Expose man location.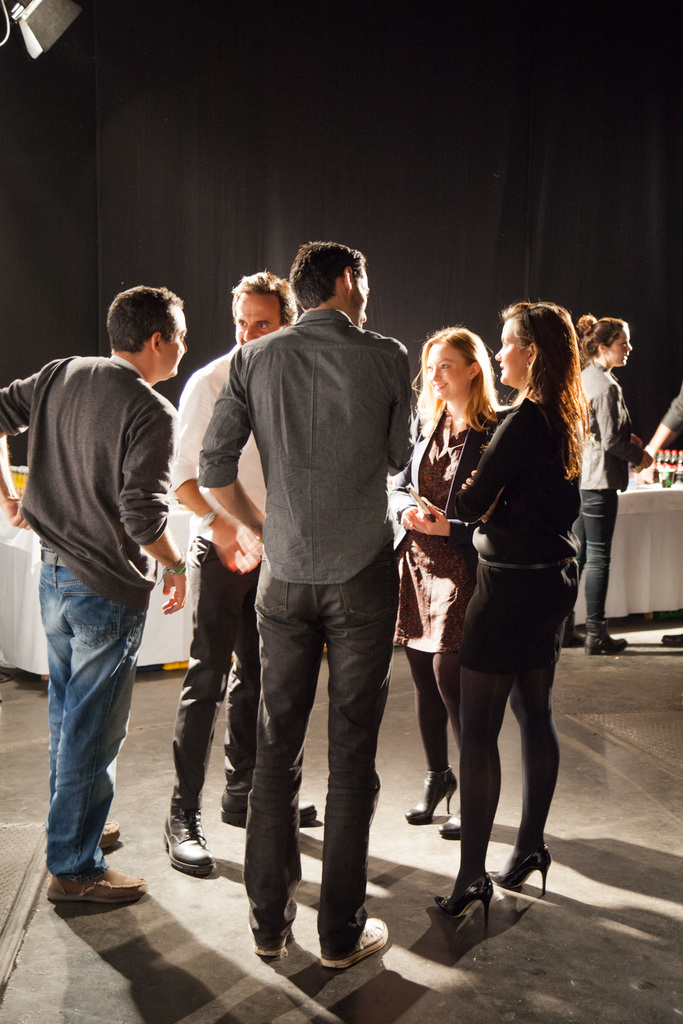
Exposed at 167, 266, 360, 903.
